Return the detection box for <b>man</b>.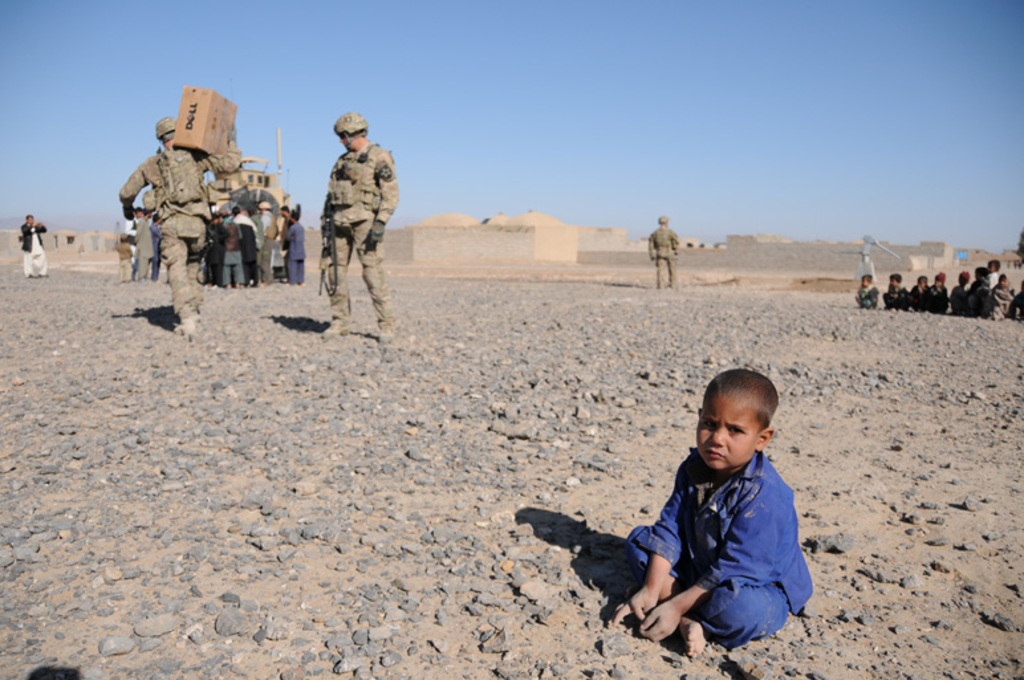
box=[20, 213, 50, 278].
